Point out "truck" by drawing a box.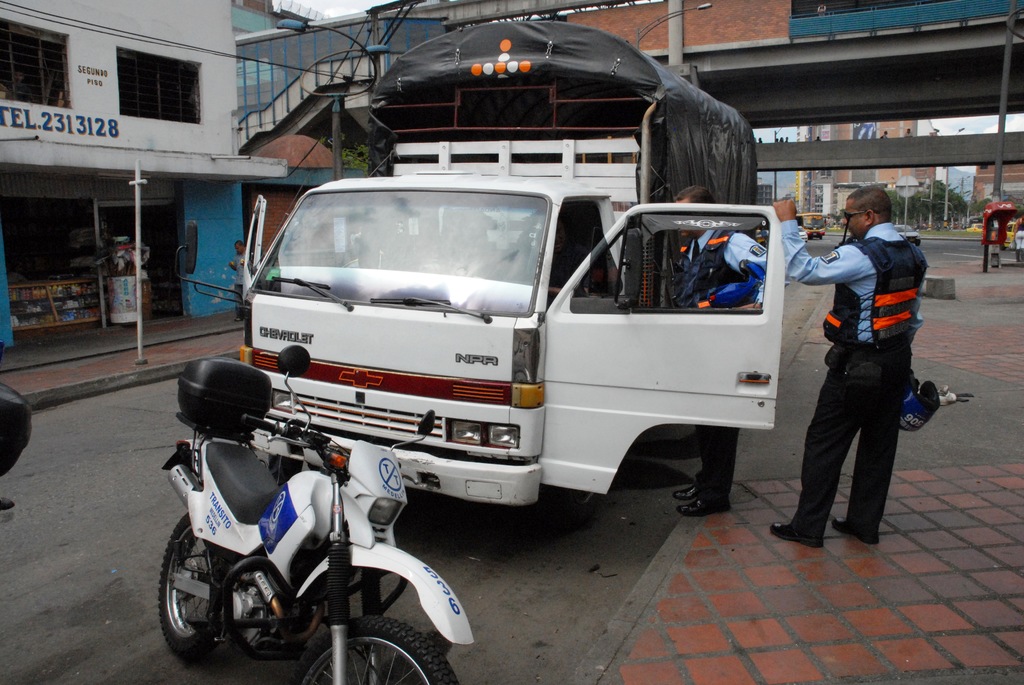
bbox=(798, 209, 819, 244).
